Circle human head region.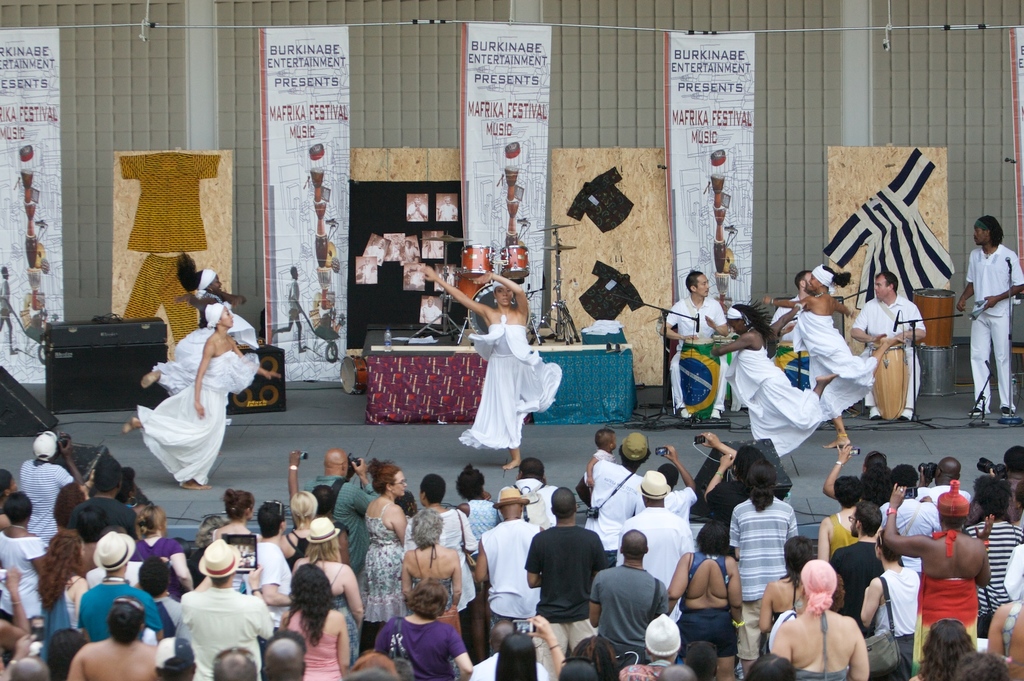
Region: (931, 460, 957, 490).
